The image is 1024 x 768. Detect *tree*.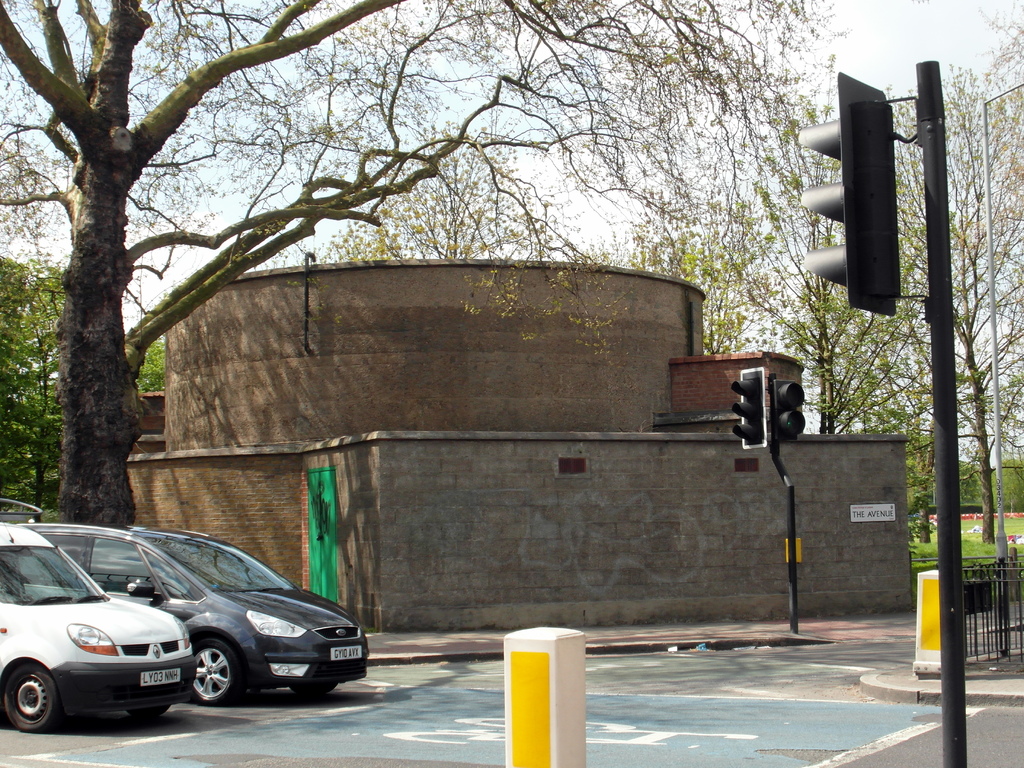
Detection: bbox=(0, 253, 75, 527).
